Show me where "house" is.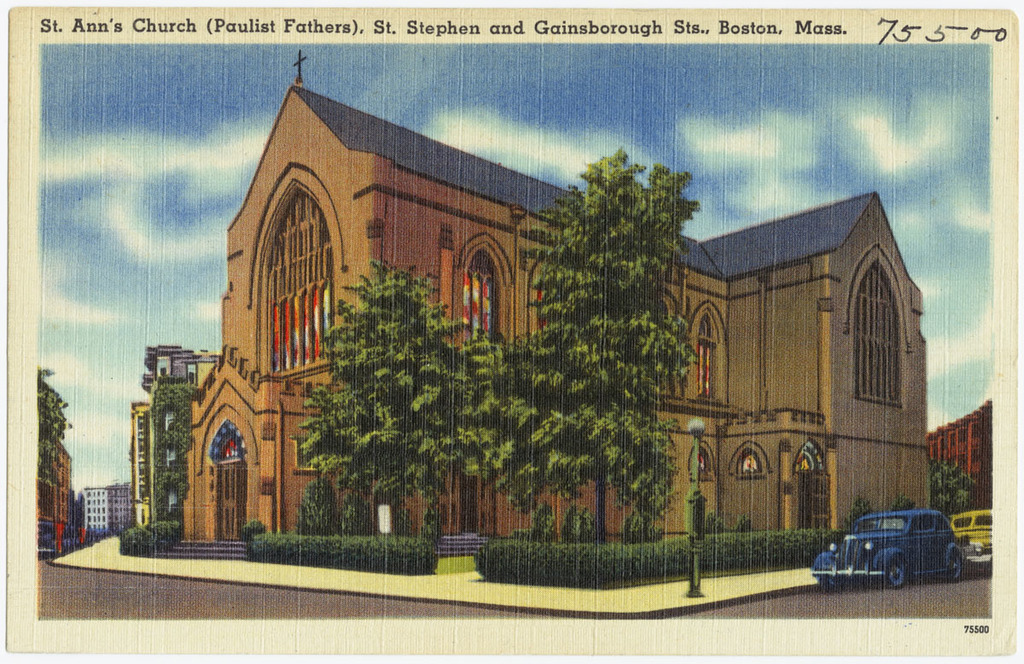
"house" is at [x1=926, y1=398, x2=1001, y2=517].
